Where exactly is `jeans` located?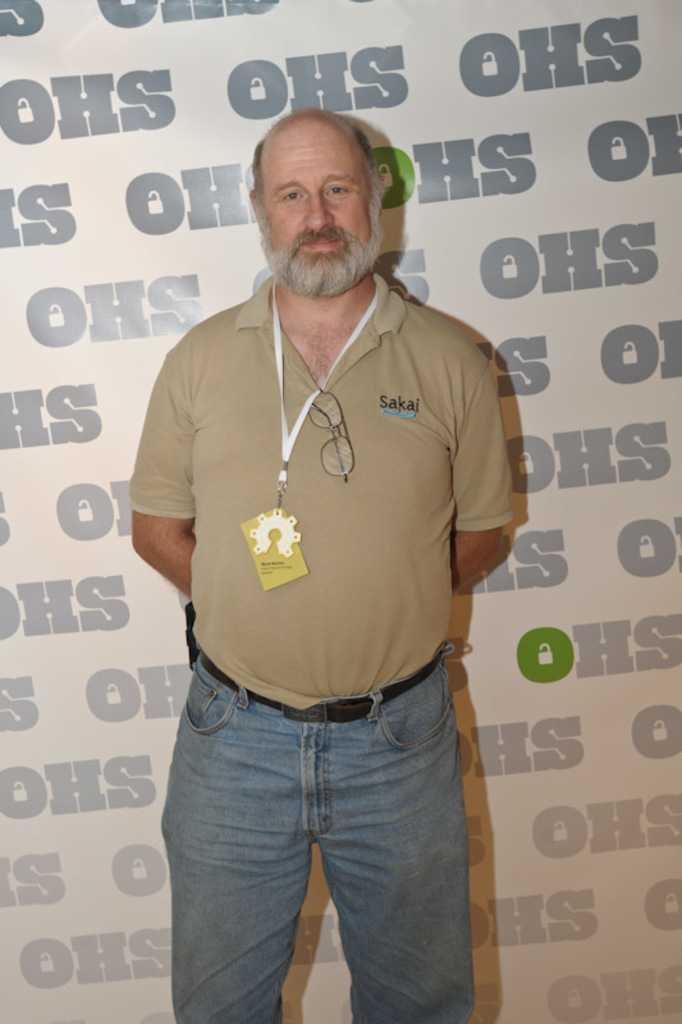
Its bounding box is bbox(147, 676, 486, 1012).
